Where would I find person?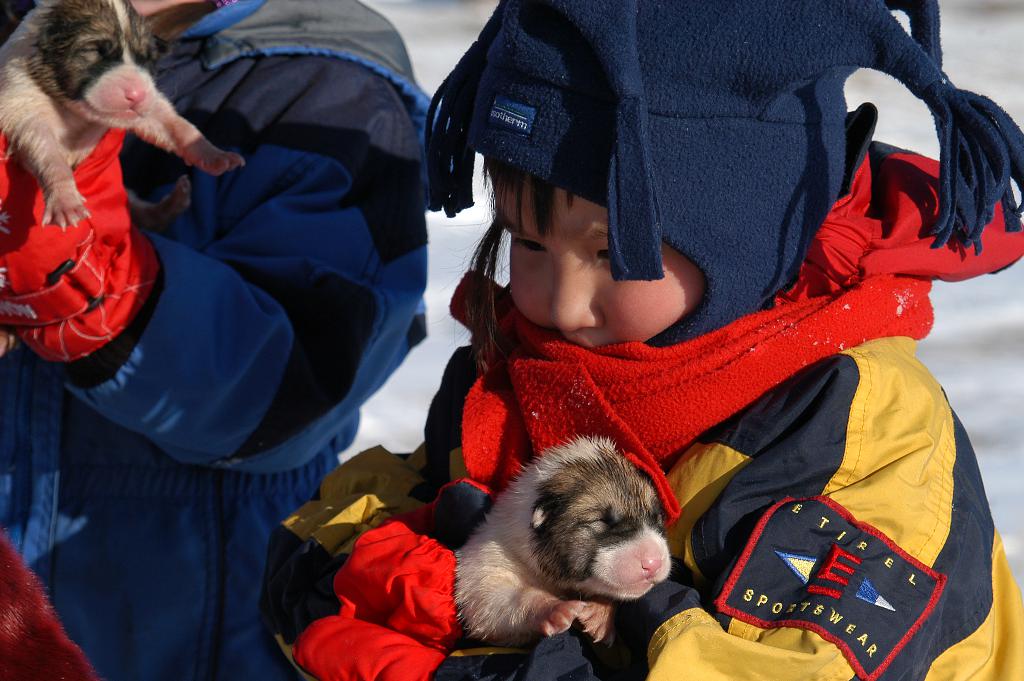
At box=[261, 0, 1023, 680].
